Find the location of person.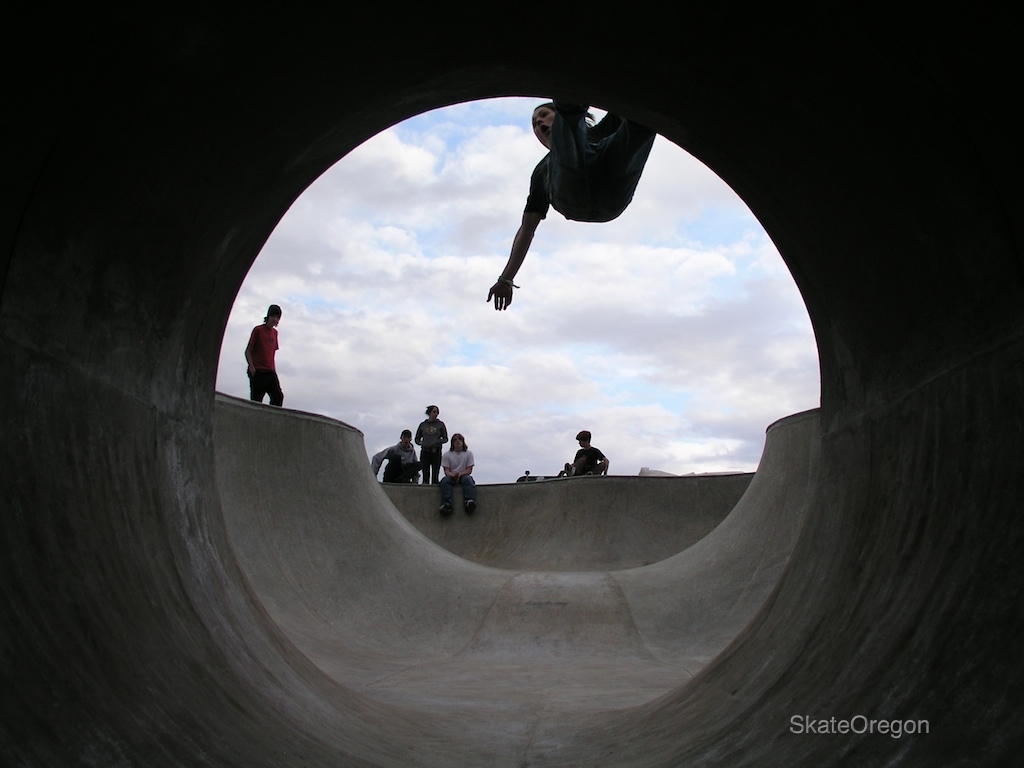
Location: box(565, 428, 609, 477).
